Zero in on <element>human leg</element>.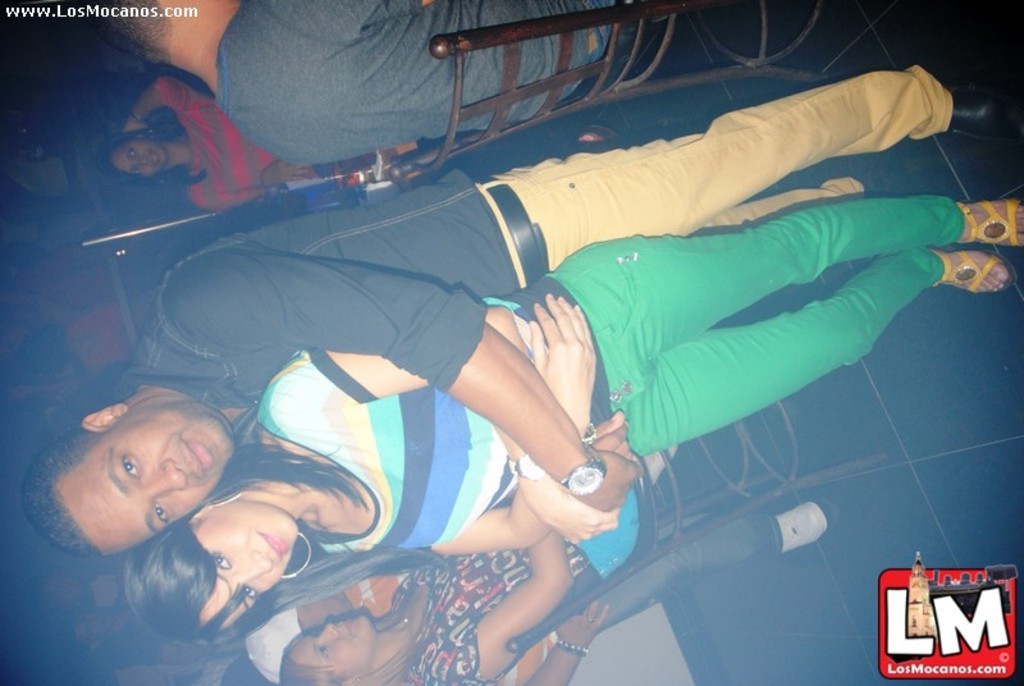
Zeroed in: (left=686, top=175, right=928, bottom=229).
